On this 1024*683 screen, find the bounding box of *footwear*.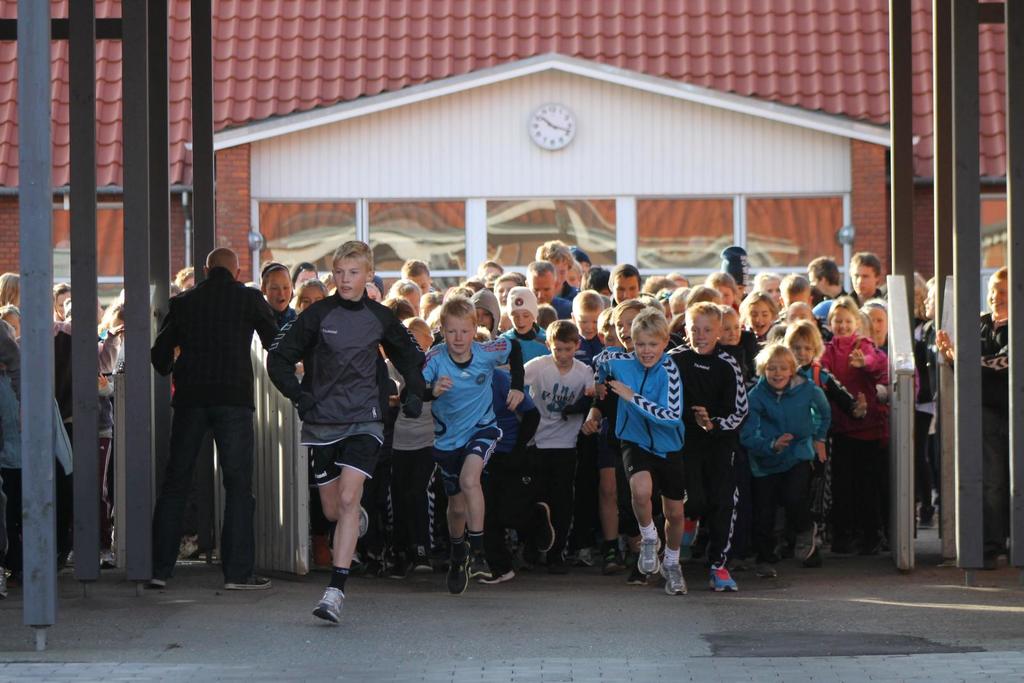
Bounding box: pyautogui.locateOnScreen(790, 514, 813, 560).
